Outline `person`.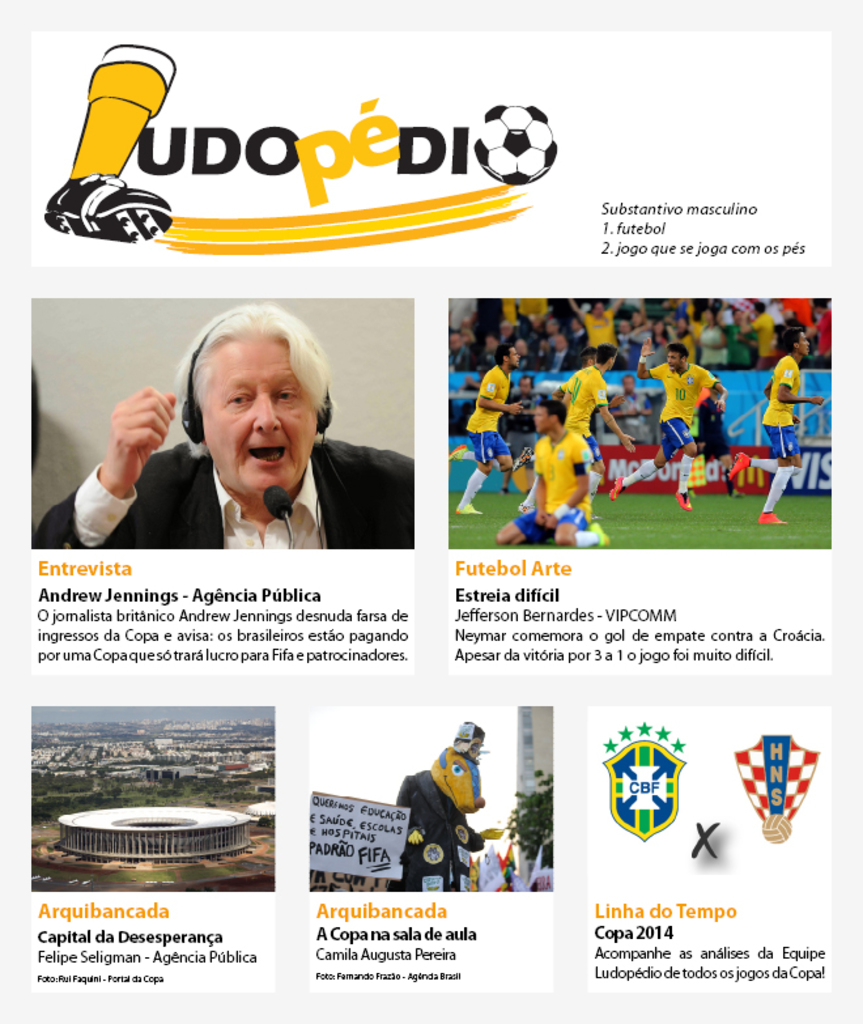
Outline: crop(550, 352, 633, 513).
